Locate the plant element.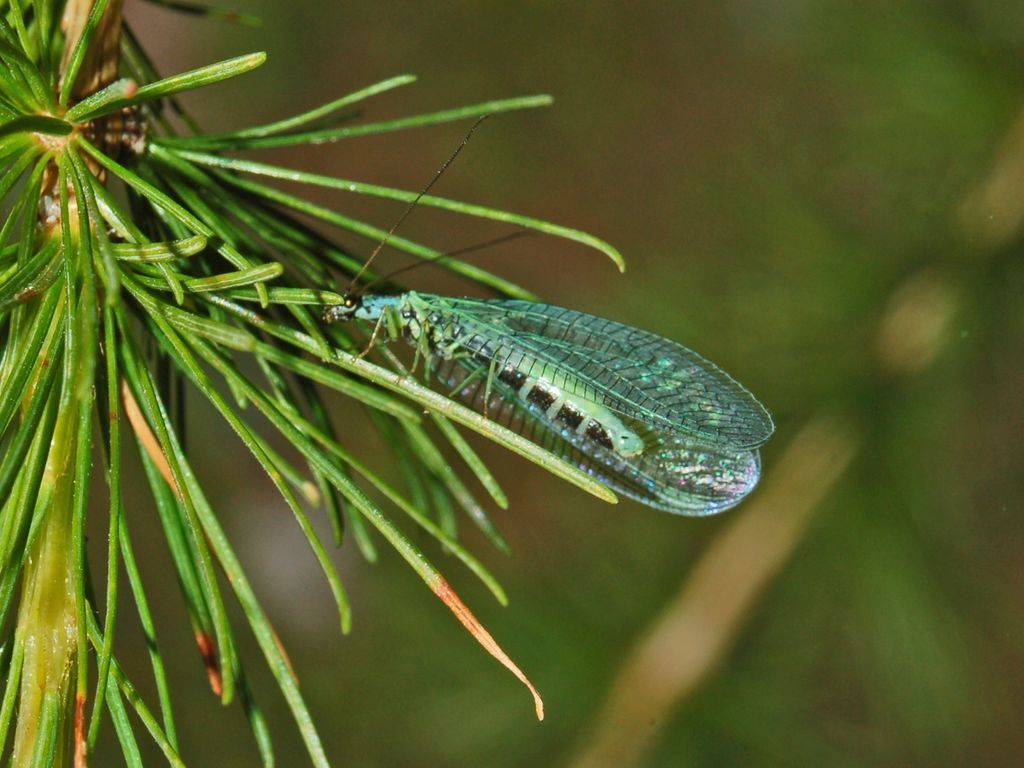
Element bbox: (65, 60, 927, 742).
